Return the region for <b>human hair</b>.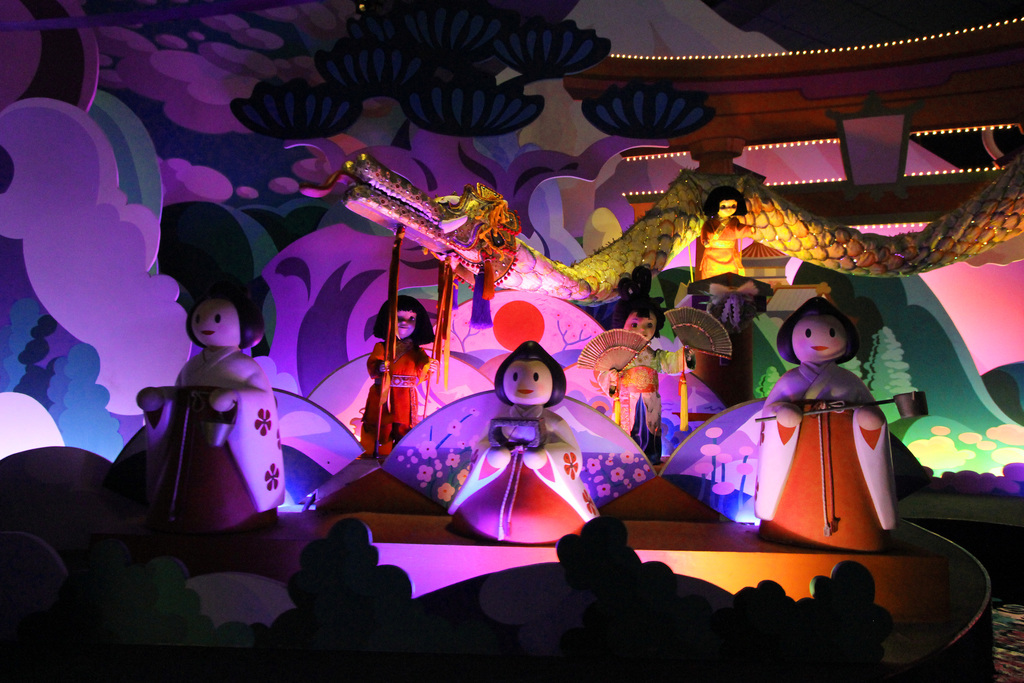
region(369, 295, 435, 349).
